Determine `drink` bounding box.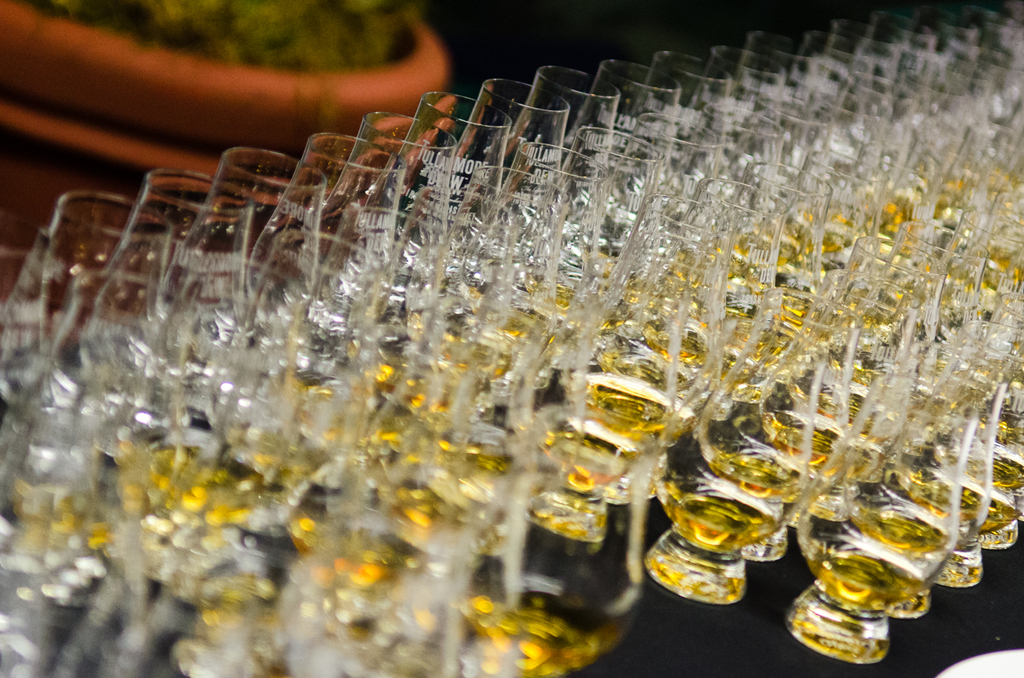
Determined: {"left": 981, "top": 459, "right": 1023, "bottom": 495}.
